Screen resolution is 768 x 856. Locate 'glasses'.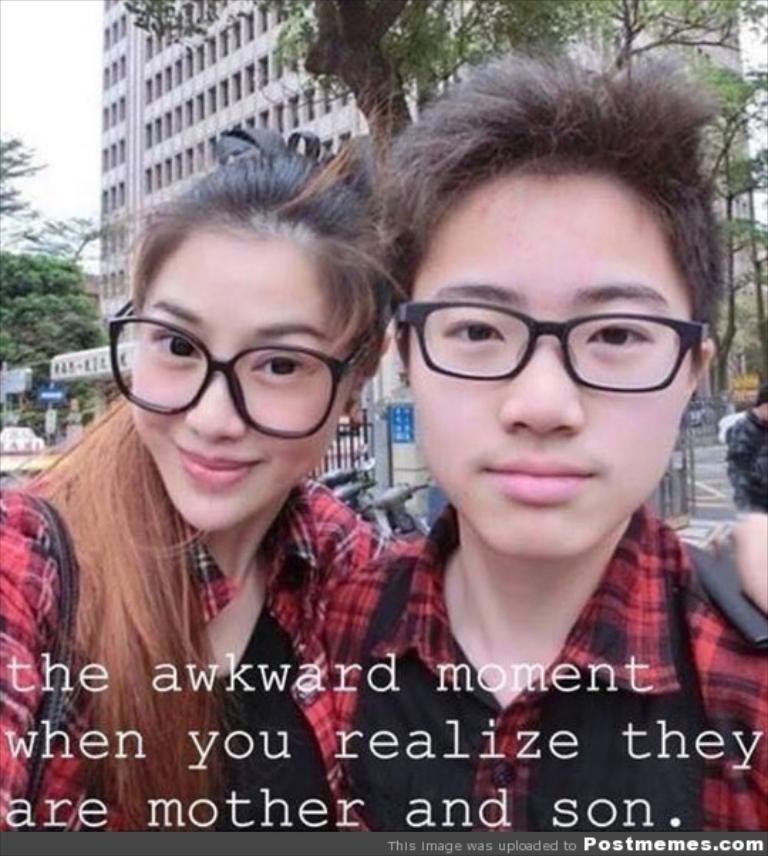
101,297,375,441.
